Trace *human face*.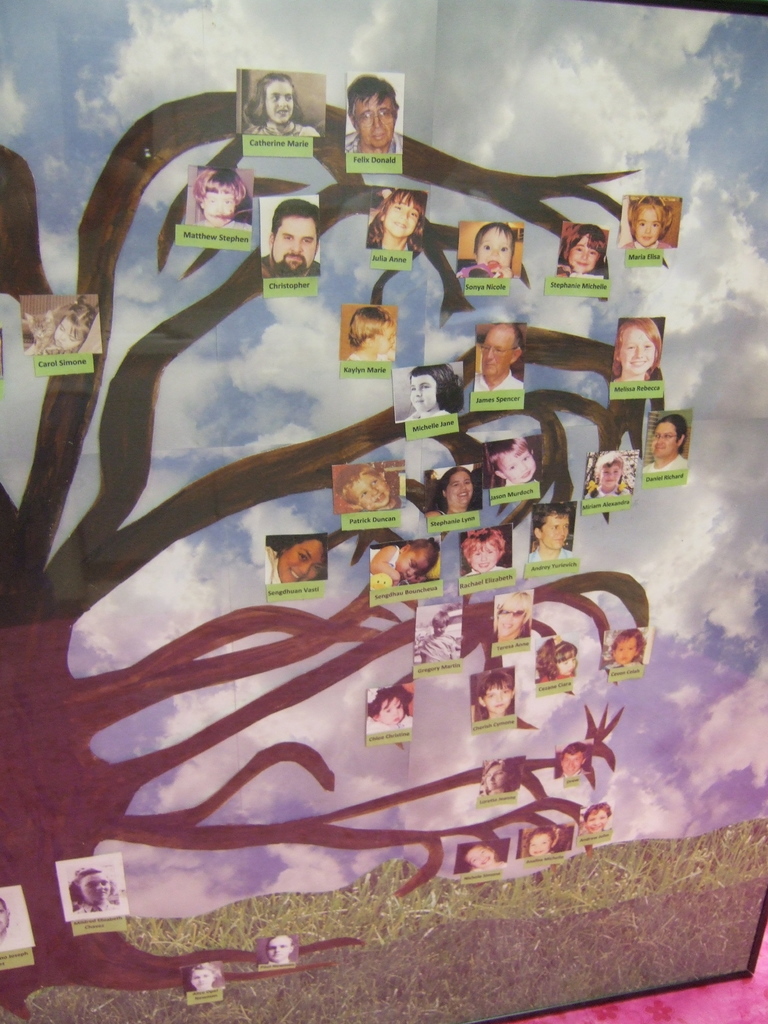
Traced to <box>637,205,658,245</box>.
